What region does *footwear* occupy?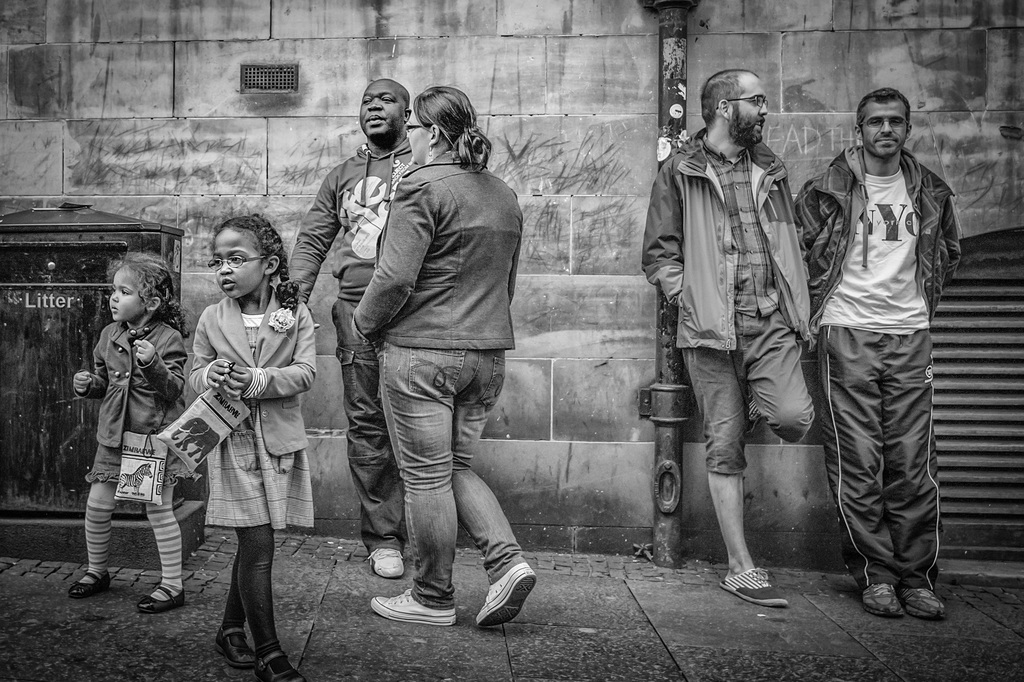
x1=363, y1=586, x2=458, y2=630.
